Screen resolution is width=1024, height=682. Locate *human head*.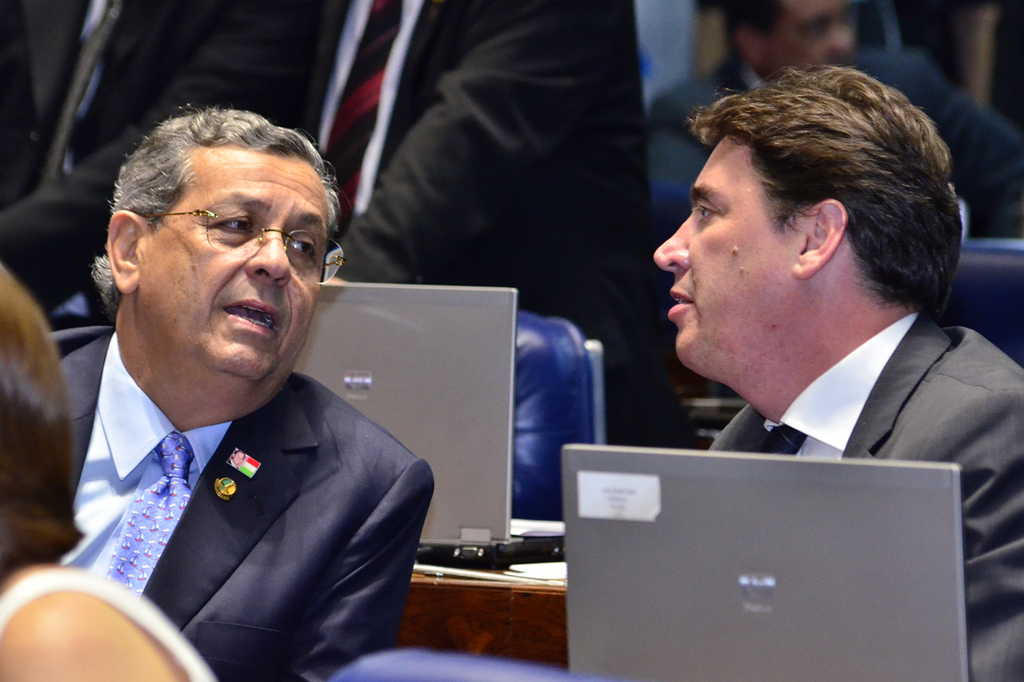
bbox(721, 0, 857, 81).
